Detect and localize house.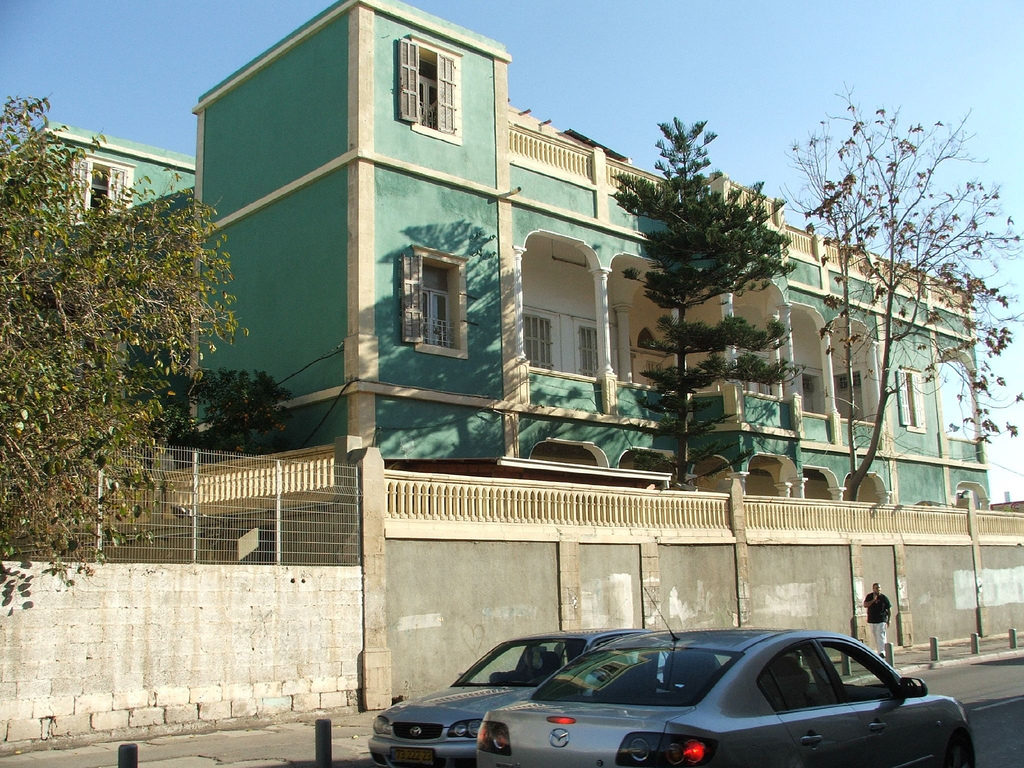
Localized at 12 0 995 567.
